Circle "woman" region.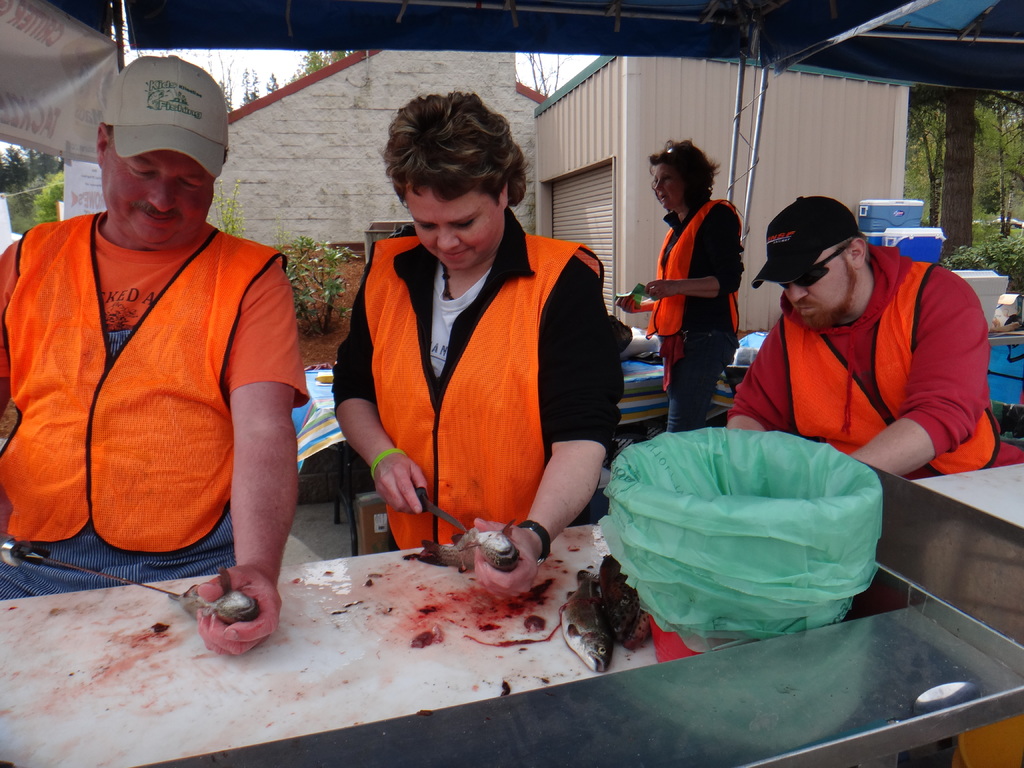
Region: pyautogui.locateOnScreen(357, 86, 600, 586).
